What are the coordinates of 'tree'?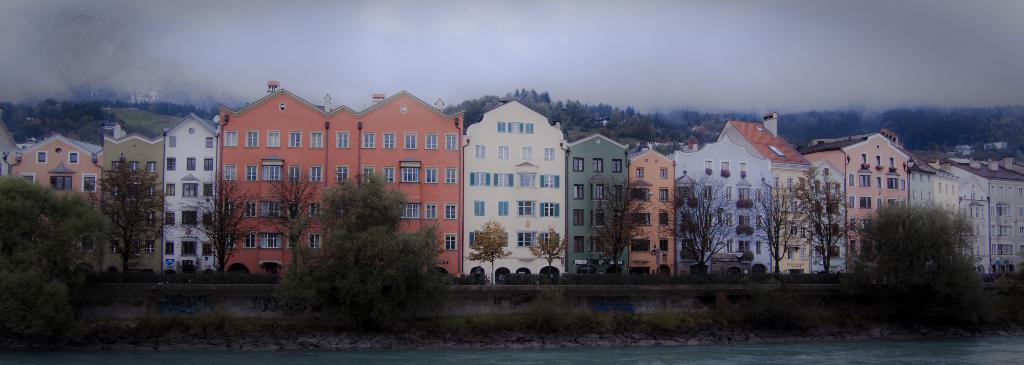
(276, 161, 440, 309).
